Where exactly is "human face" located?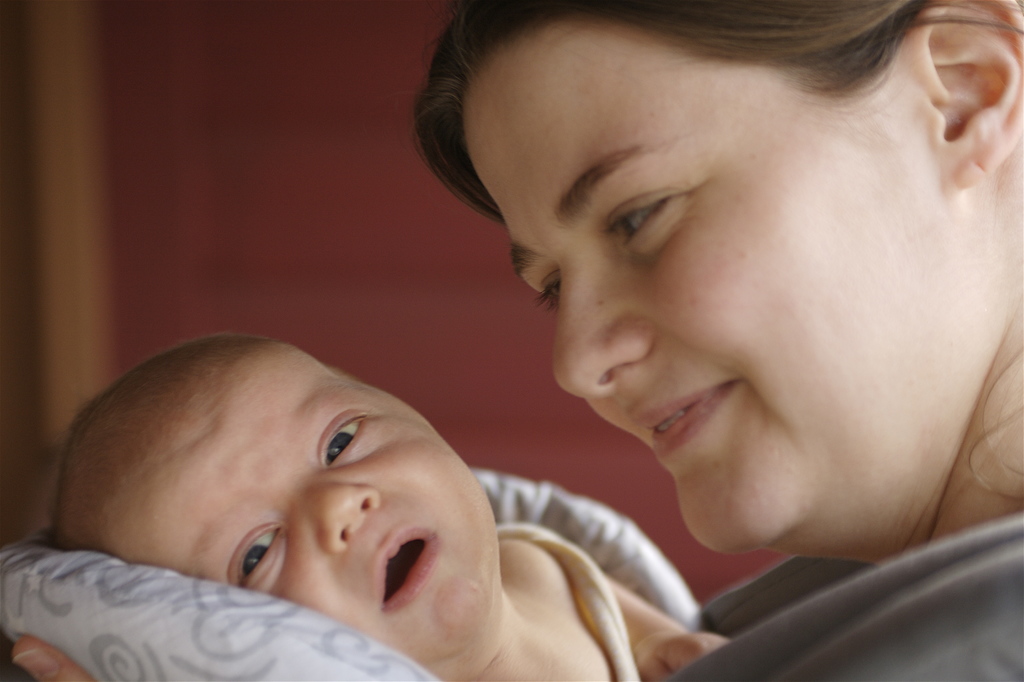
Its bounding box is (462,22,956,548).
